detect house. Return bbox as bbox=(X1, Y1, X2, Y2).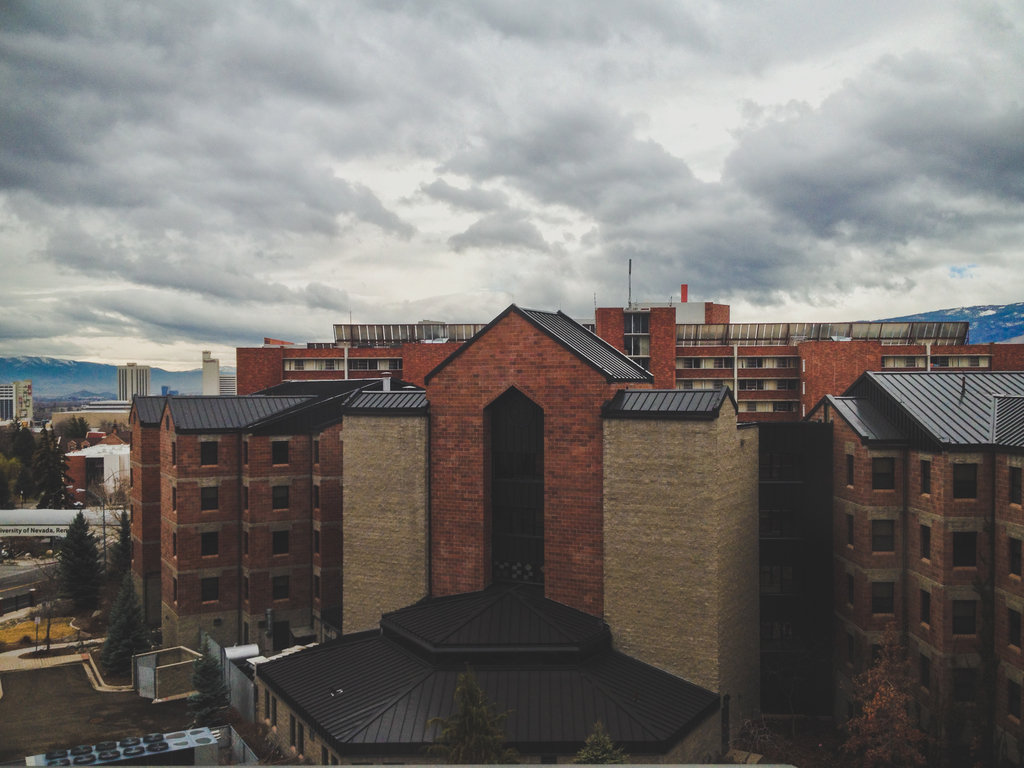
bbox=(136, 639, 203, 700).
